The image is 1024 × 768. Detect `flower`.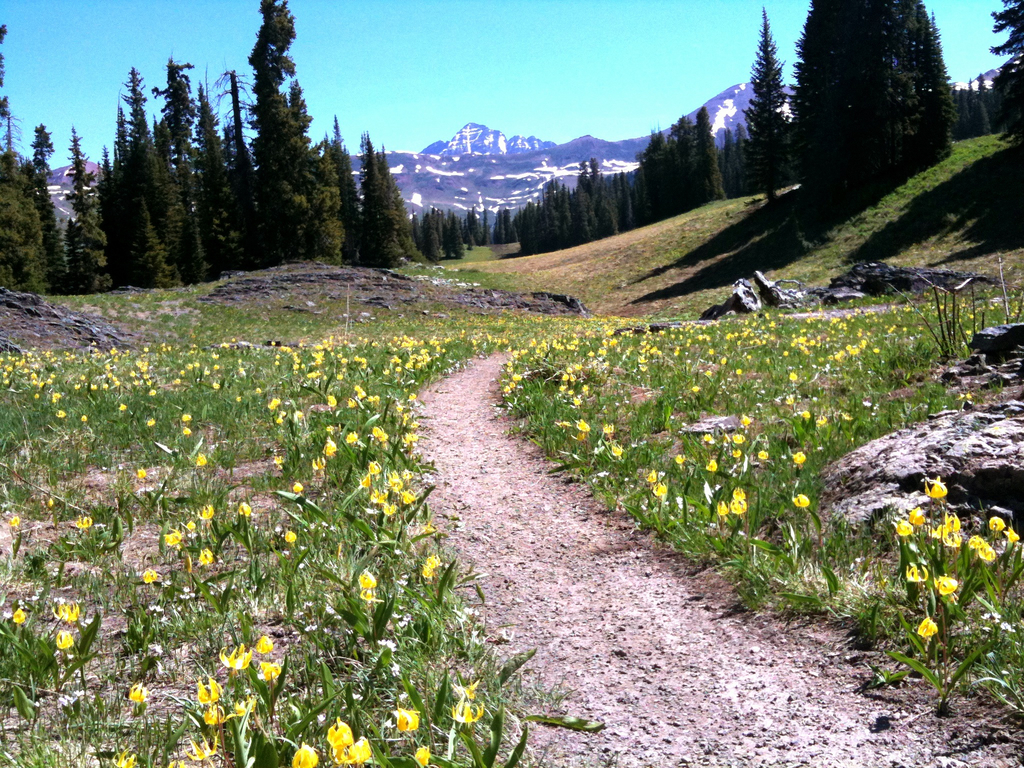
Detection: 163,756,193,767.
